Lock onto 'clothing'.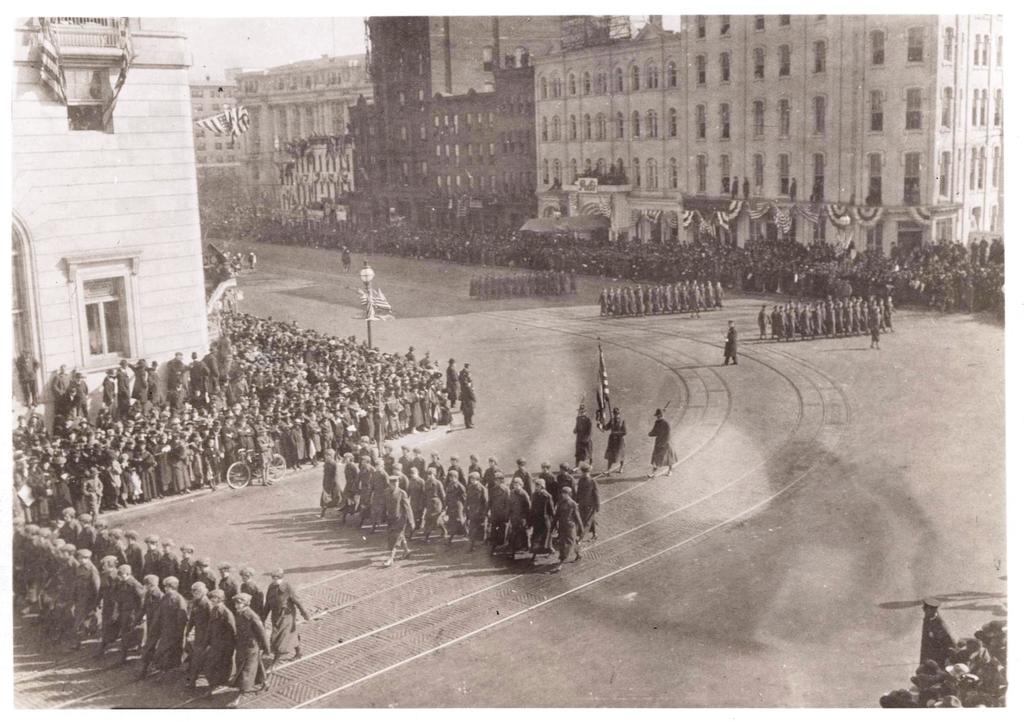
Locked: [326, 460, 342, 510].
